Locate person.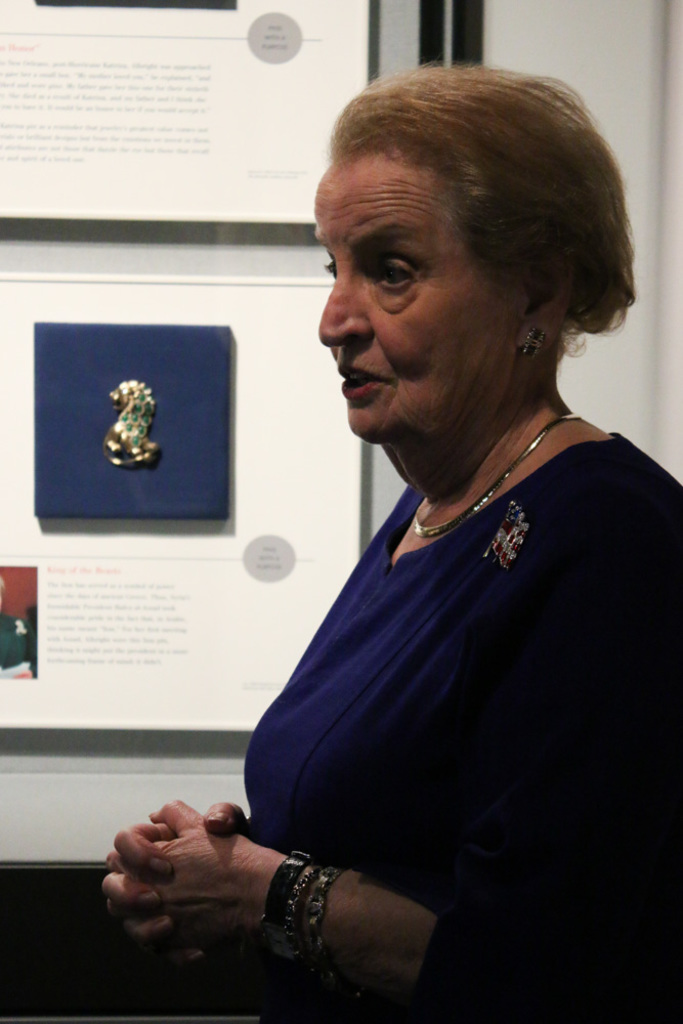
Bounding box: (x1=172, y1=100, x2=669, y2=1020).
